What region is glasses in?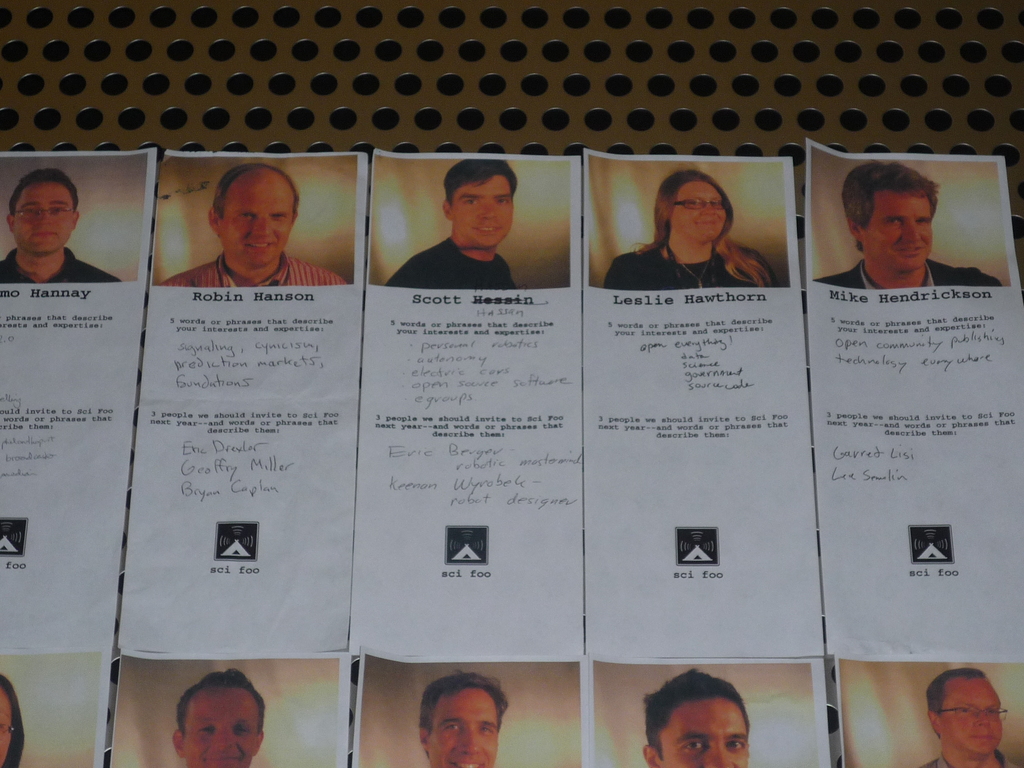
Rect(8, 204, 81, 225).
